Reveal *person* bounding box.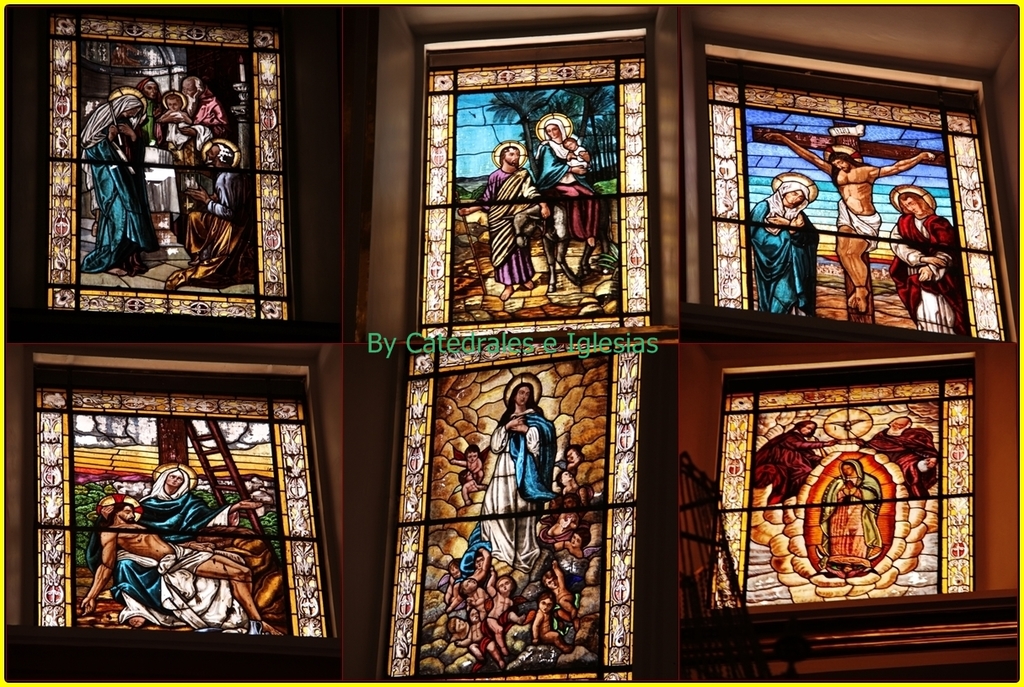
Revealed: [x1=764, y1=126, x2=939, y2=314].
